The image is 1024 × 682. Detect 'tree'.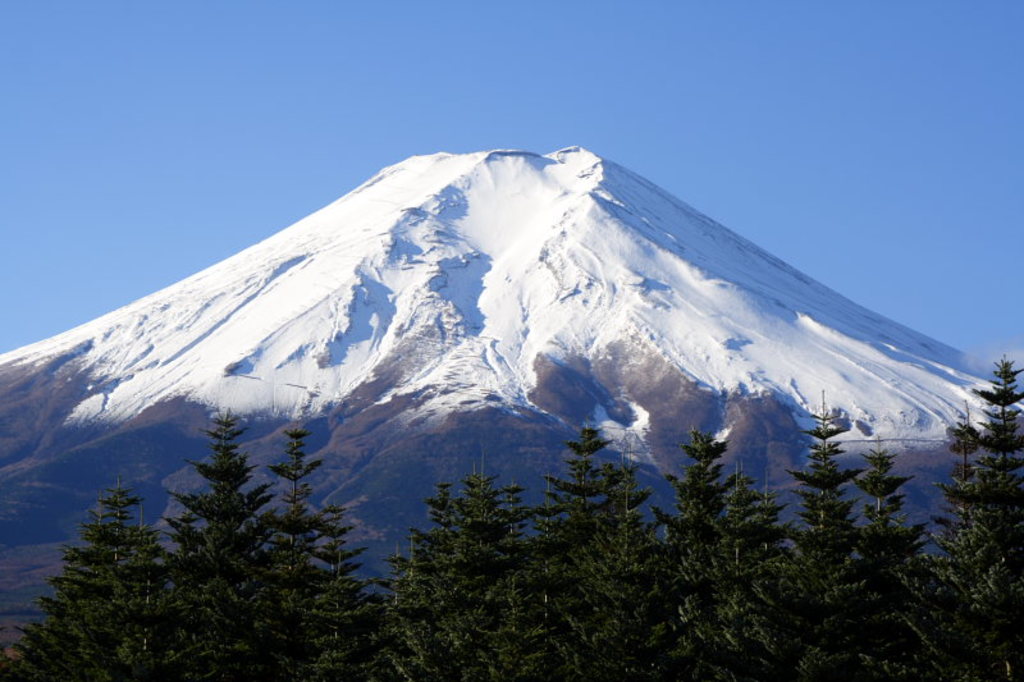
Detection: x1=280 y1=397 x2=413 y2=681.
